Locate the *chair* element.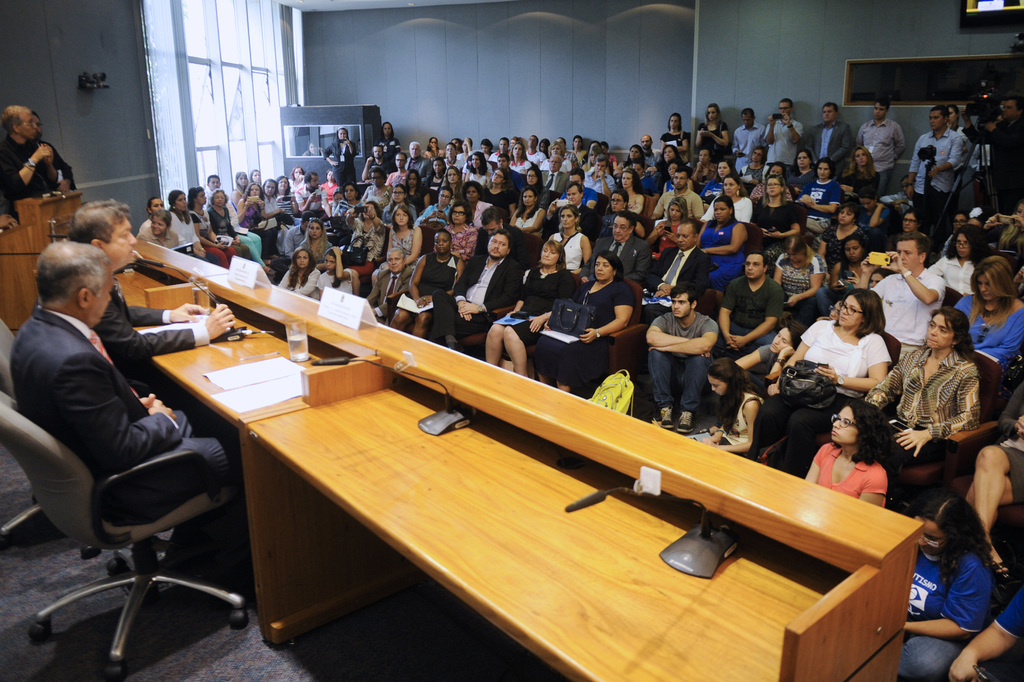
Element bbox: pyautogui.locateOnScreen(38, 375, 225, 669).
